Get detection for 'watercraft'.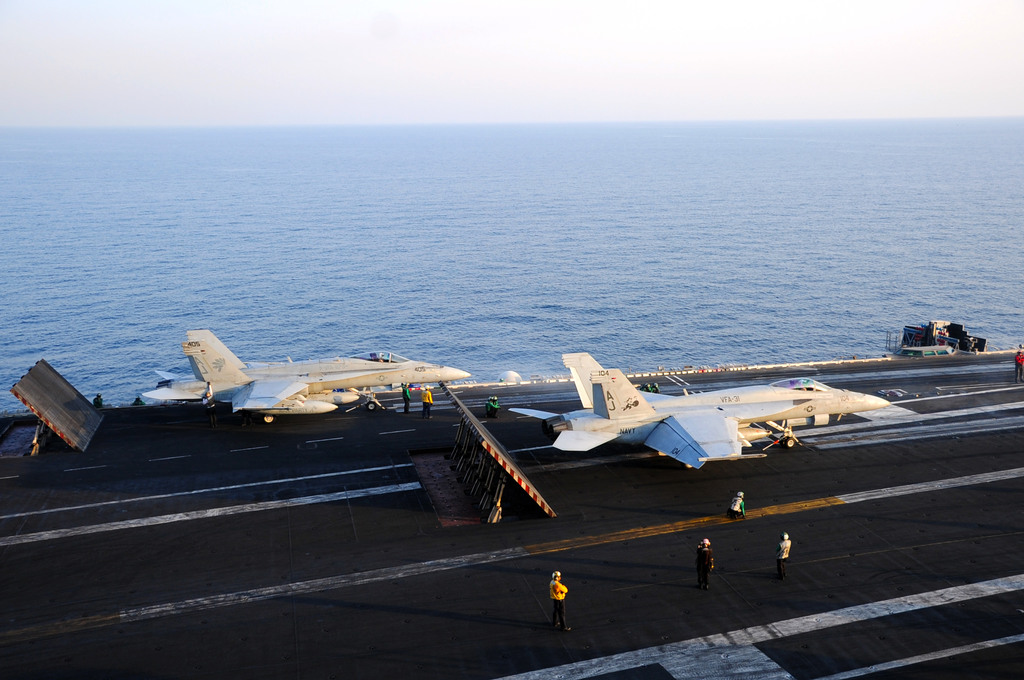
Detection: l=886, t=313, r=996, b=368.
